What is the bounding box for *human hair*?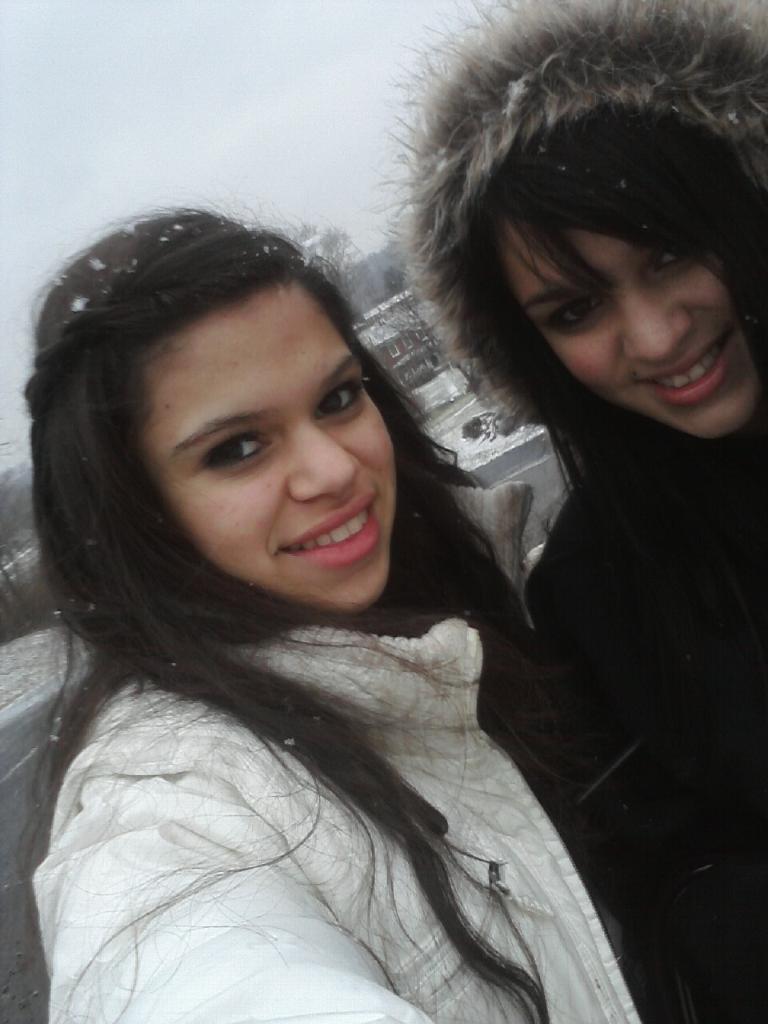
37,168,567,922.
